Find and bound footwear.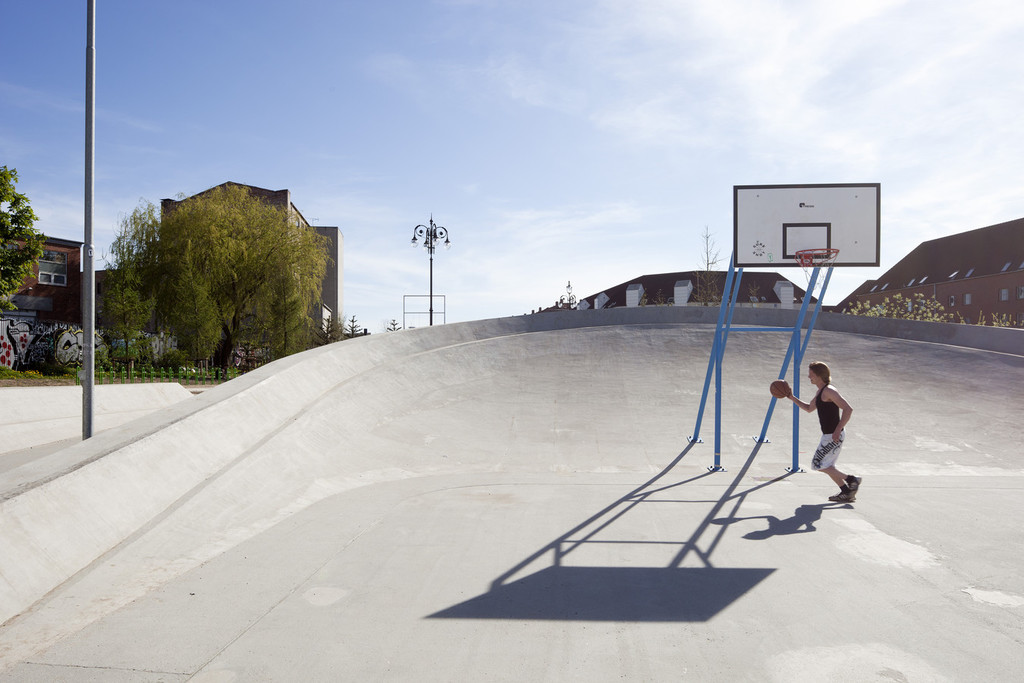
Bound: box(831, 491, 858, 503).
